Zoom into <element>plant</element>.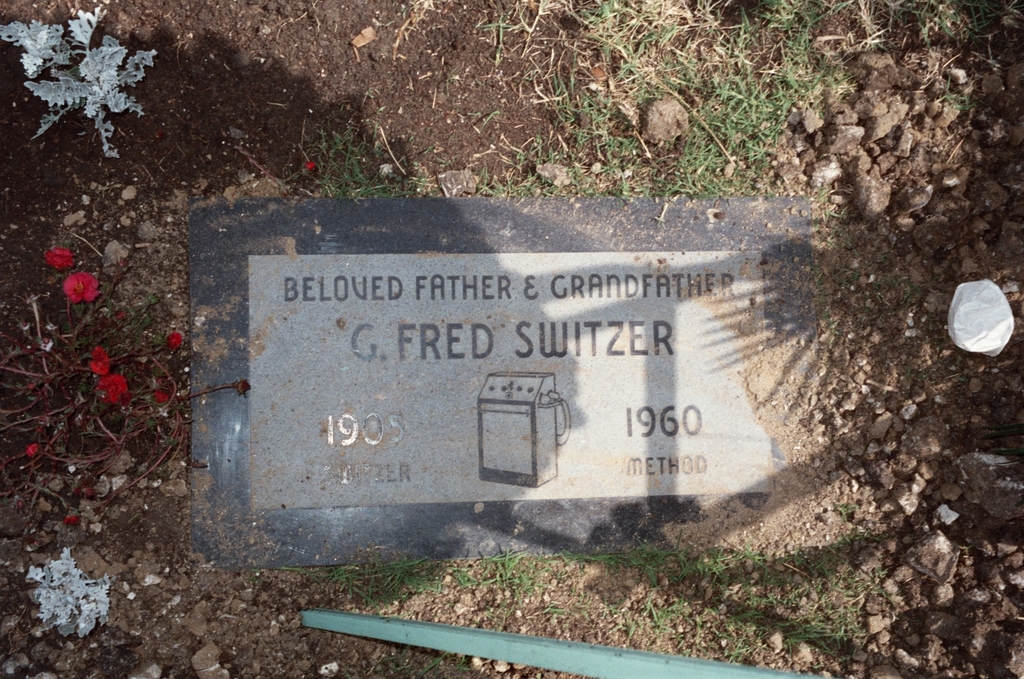
Zoom target: [left=22, top=549, right=109, bottom=644].
